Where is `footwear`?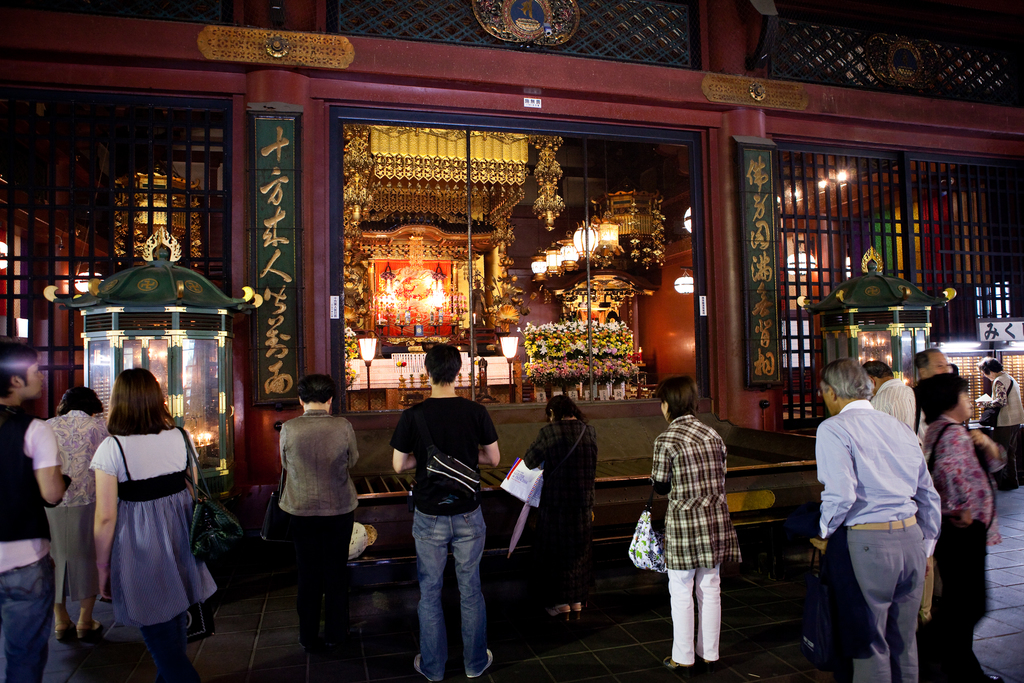
detection(74, 619, 102, 641).
